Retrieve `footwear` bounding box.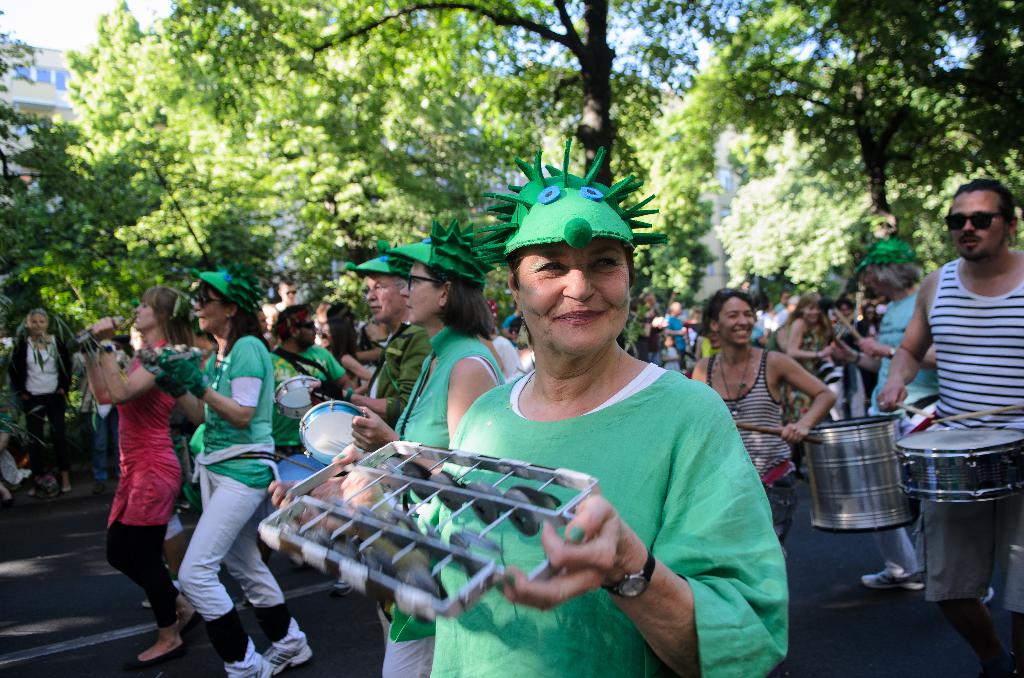
Bounding box: x1=257, y1=643, x2=308, y2=676.
